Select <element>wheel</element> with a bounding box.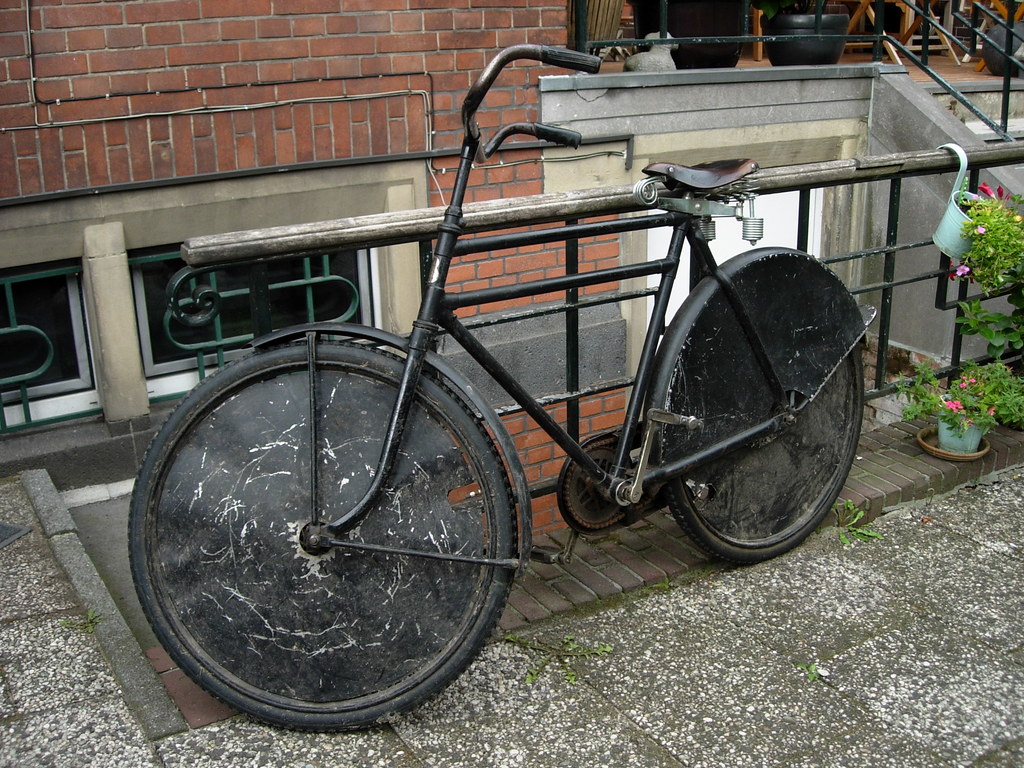
125, 341, 526, 728.
